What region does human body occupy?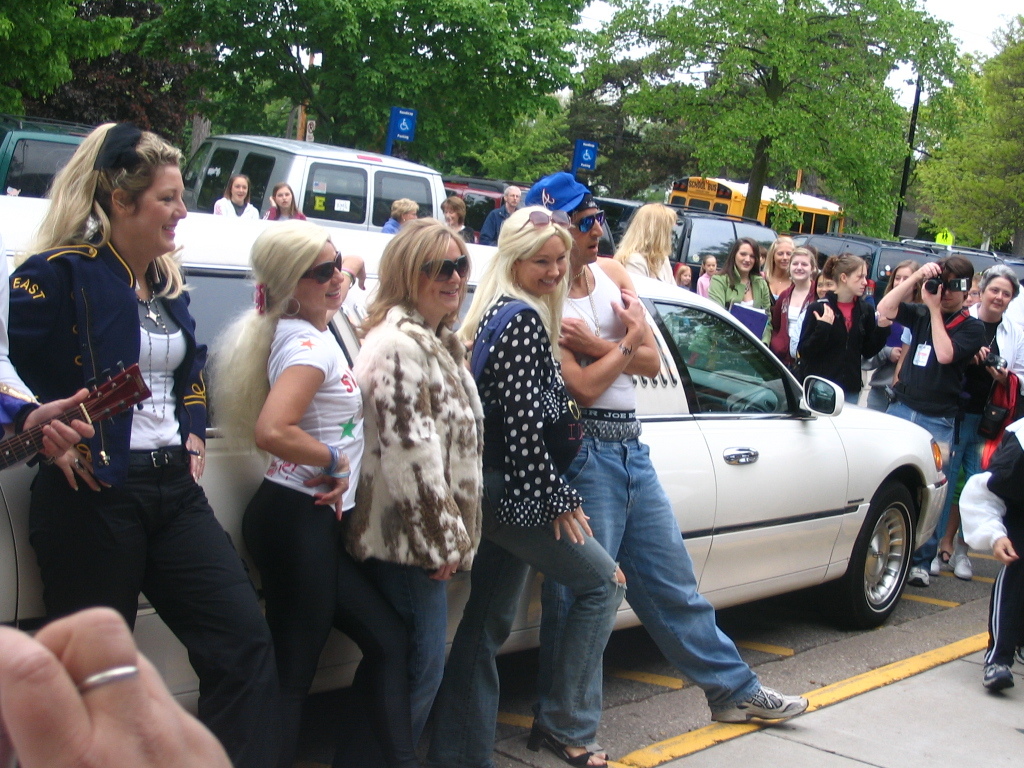
x1=692 y1=265 x2=774 y2=348.
